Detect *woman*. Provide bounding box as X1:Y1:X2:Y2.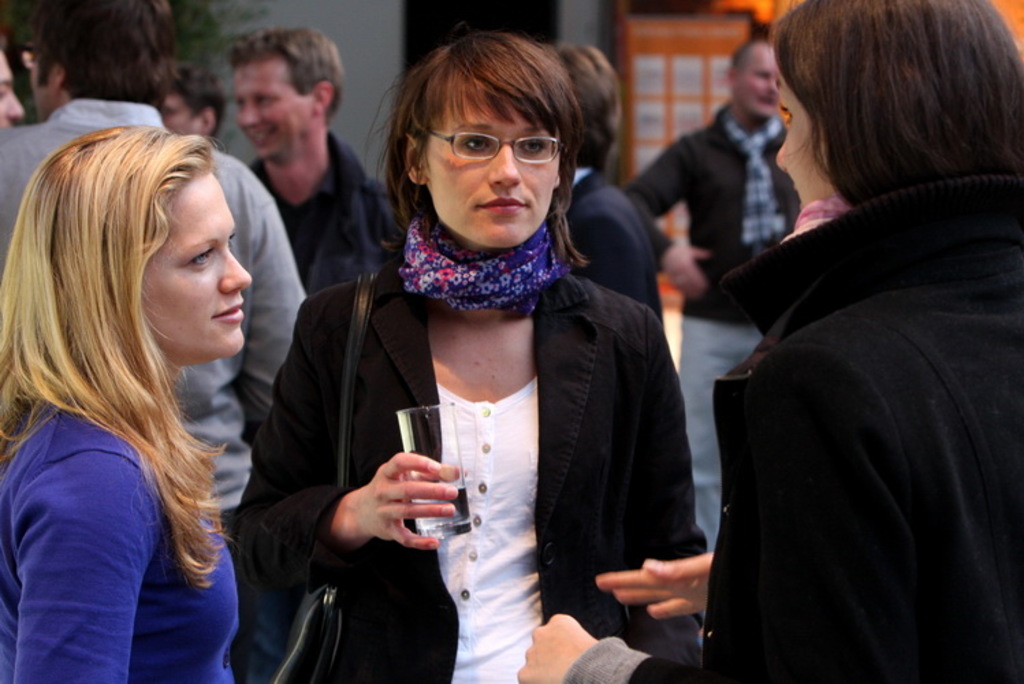
0:118:254:683.
